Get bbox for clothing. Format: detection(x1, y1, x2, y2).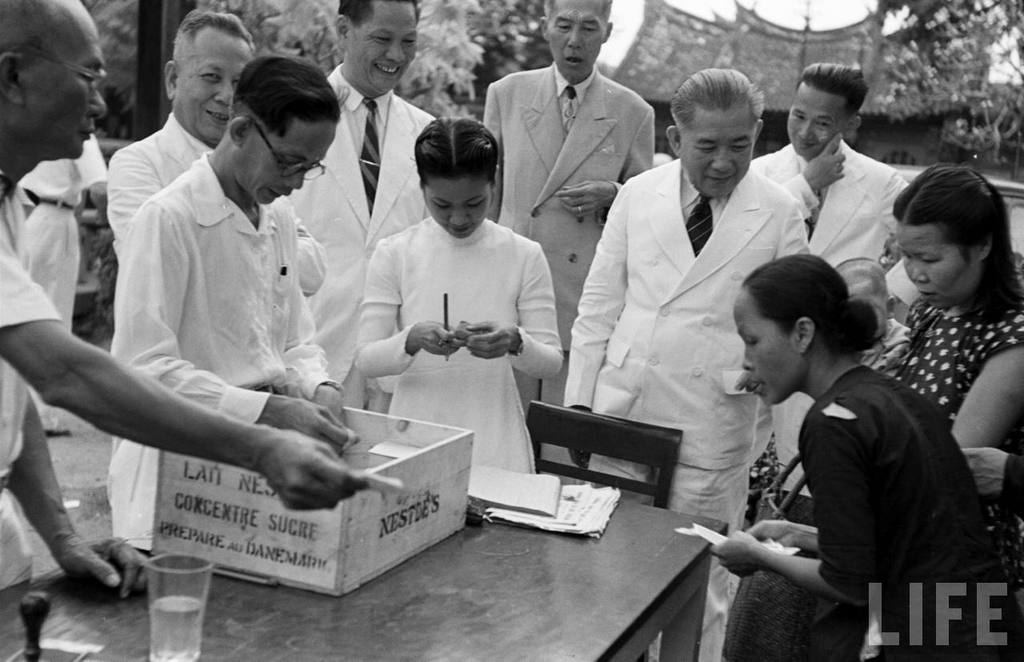
detection(106, 109, 327, 297).
